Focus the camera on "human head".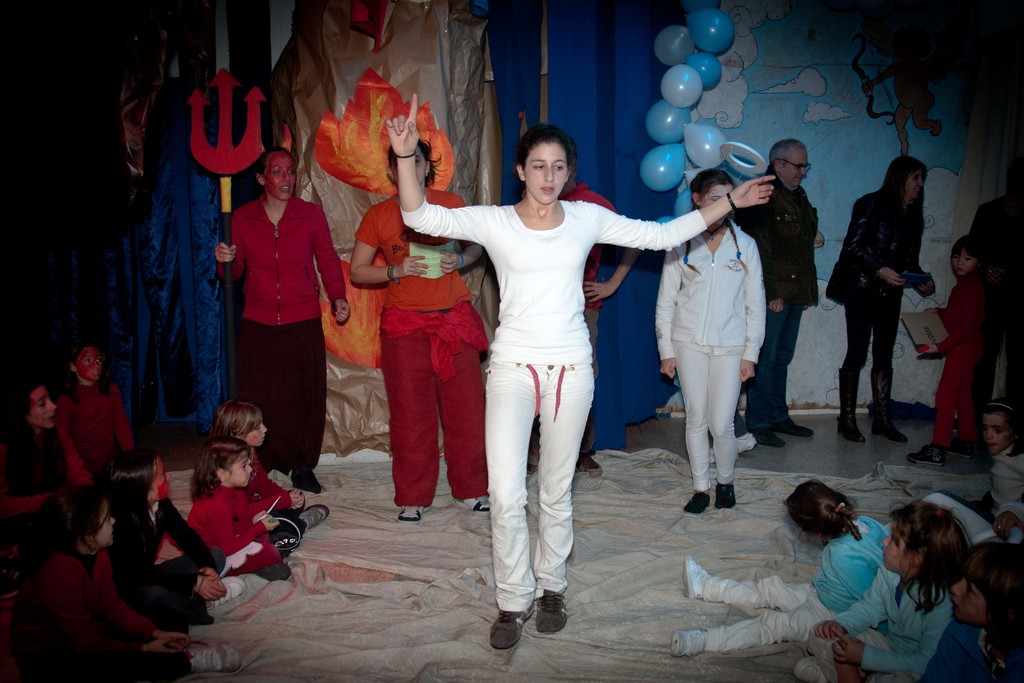
Focus region: (left=691, top=171, right=735, bottom=225).
